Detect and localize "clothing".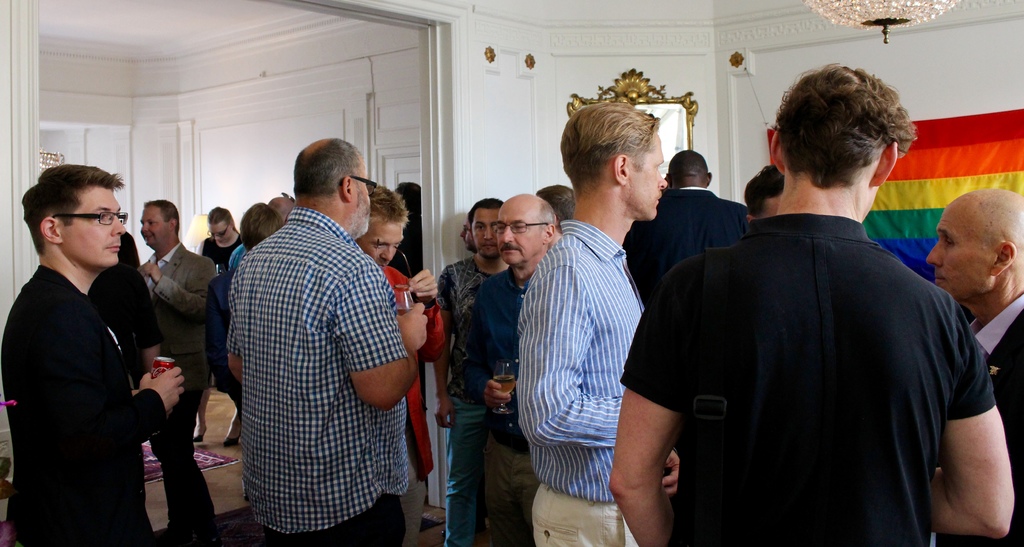
Localized at <box>216,212,444,546</box>.
